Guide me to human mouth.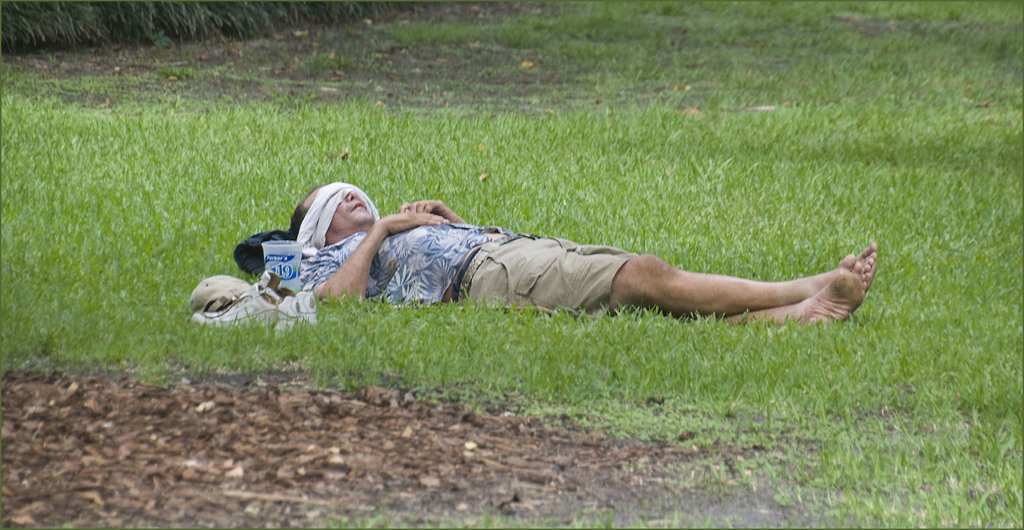
Guidance: 351 206 361 210.
